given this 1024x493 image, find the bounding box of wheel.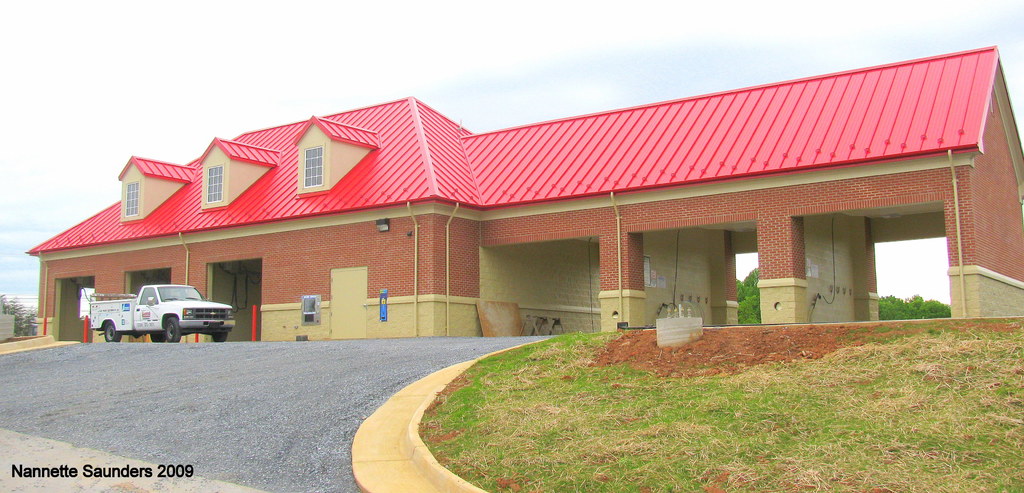
bbox=[101, 319, 123, 346].
